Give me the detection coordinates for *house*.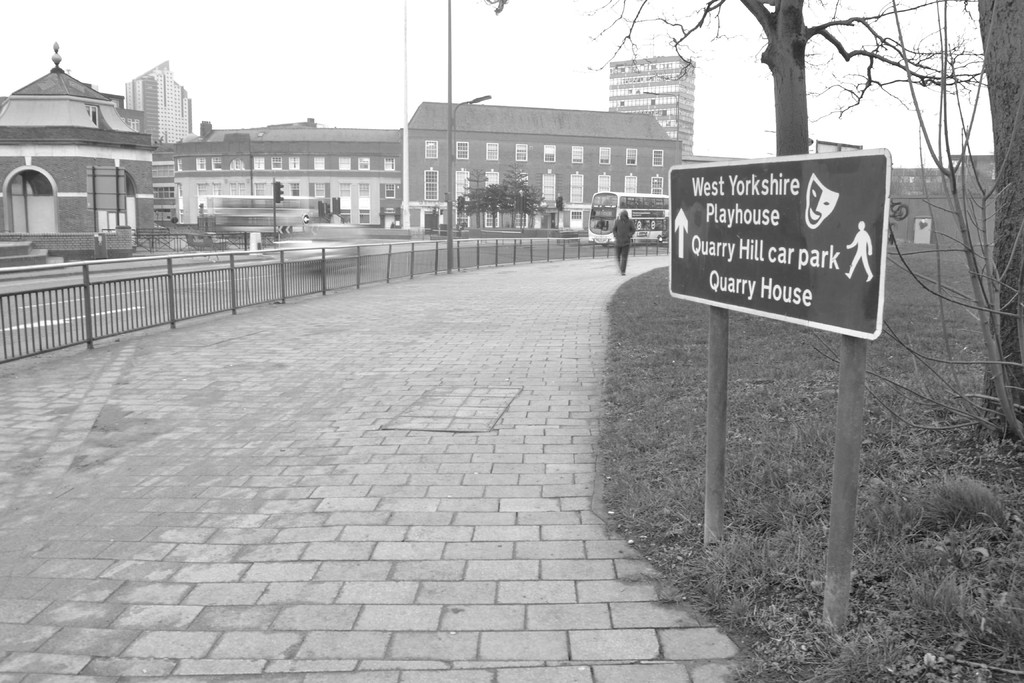
bbox=[380, 87, 704, 222].
